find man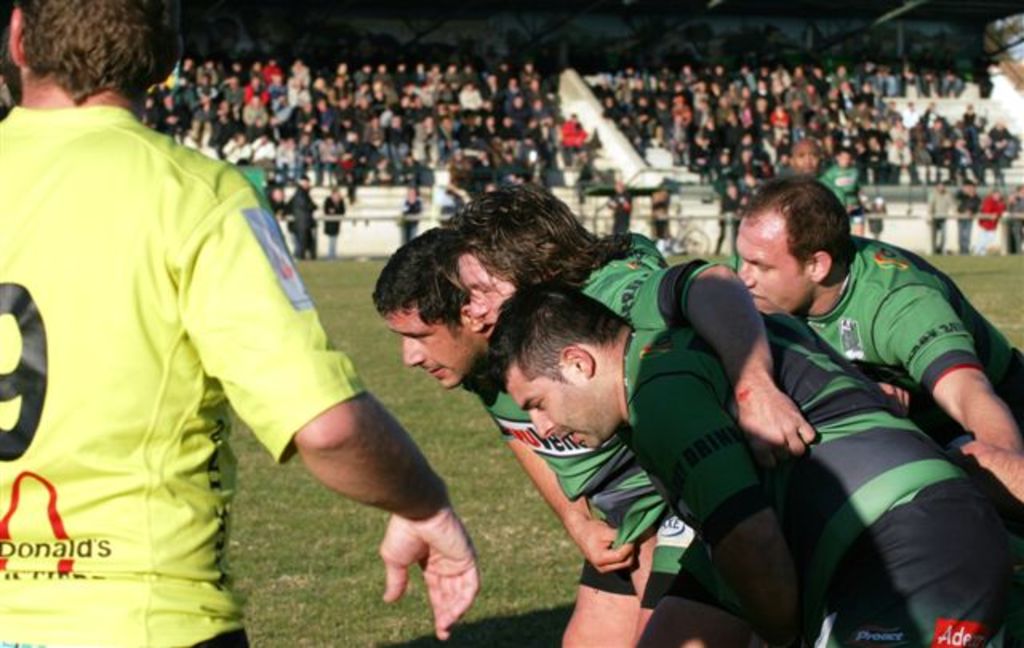
bbox=(376, 230, 666, 646)
